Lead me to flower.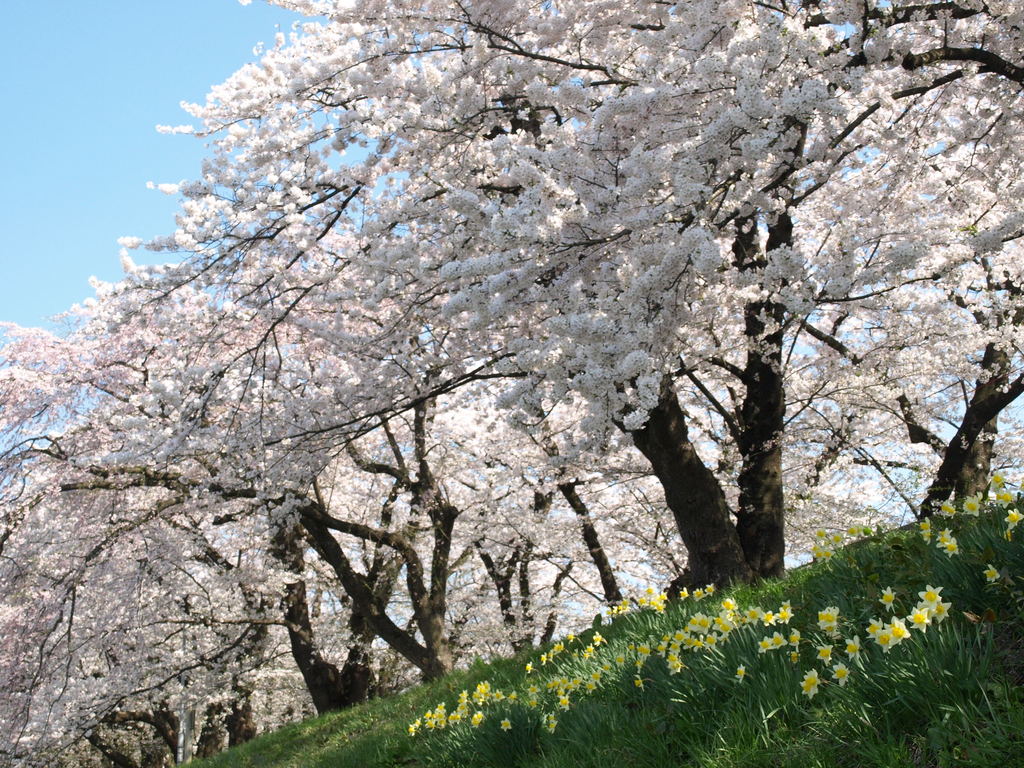
Lead to <region>500, 717, 511, 734</region>.
